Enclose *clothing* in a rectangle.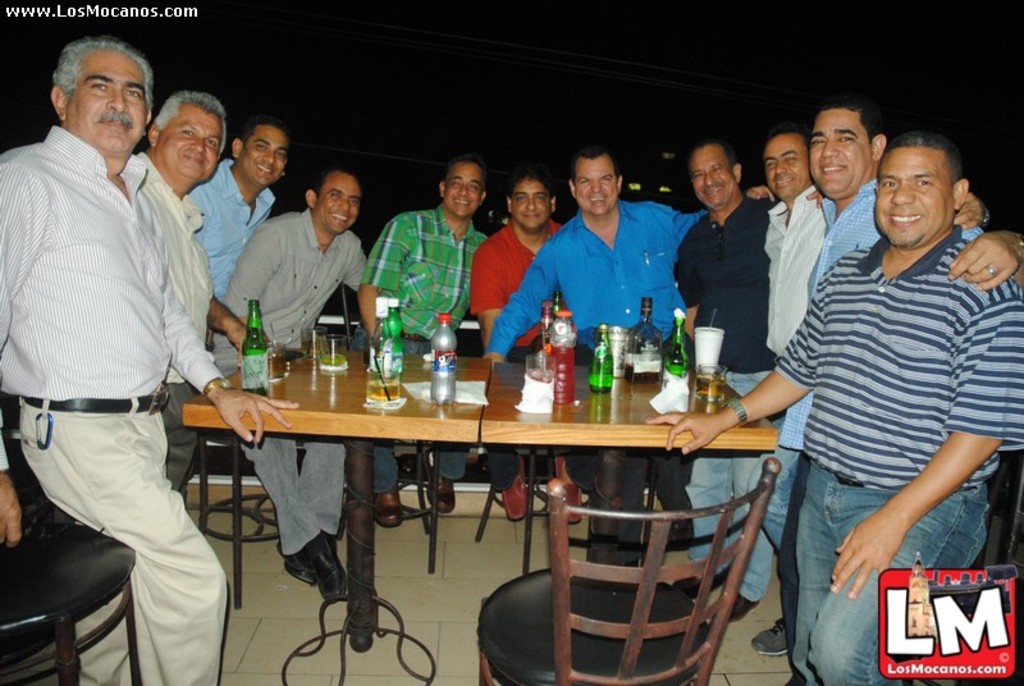
region(774, 237, 1023, 479).
